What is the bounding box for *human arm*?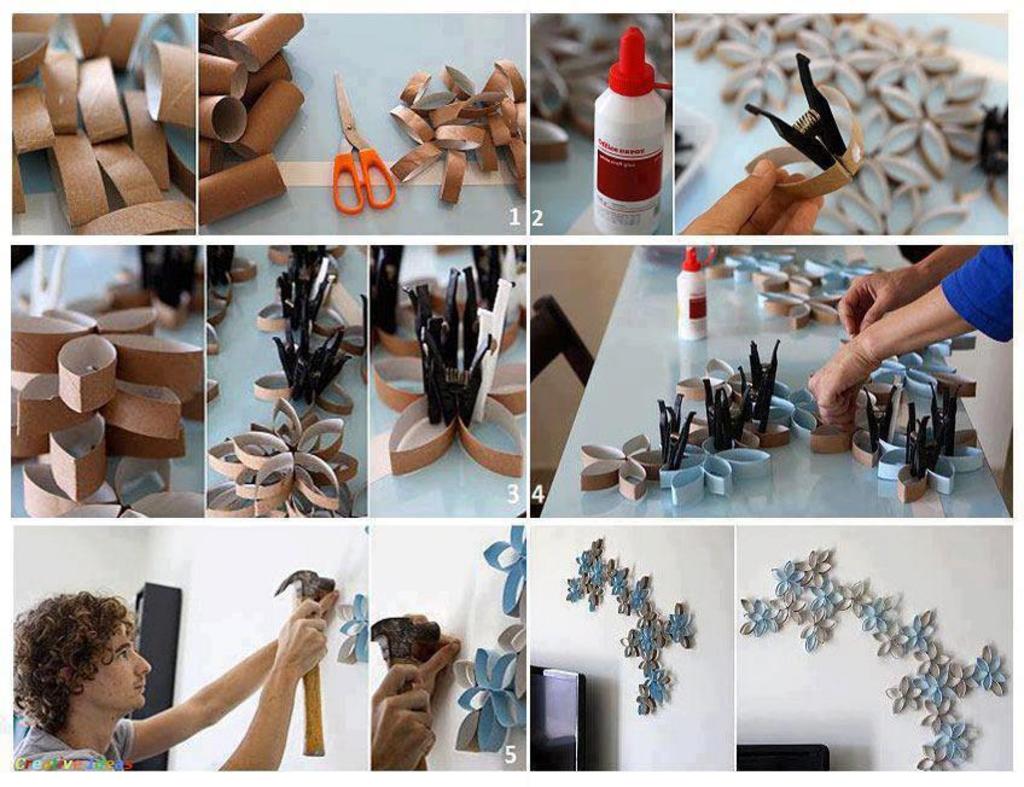
{"x1": 115, "y1": 587, "x2": 333, "y2": 768}.
